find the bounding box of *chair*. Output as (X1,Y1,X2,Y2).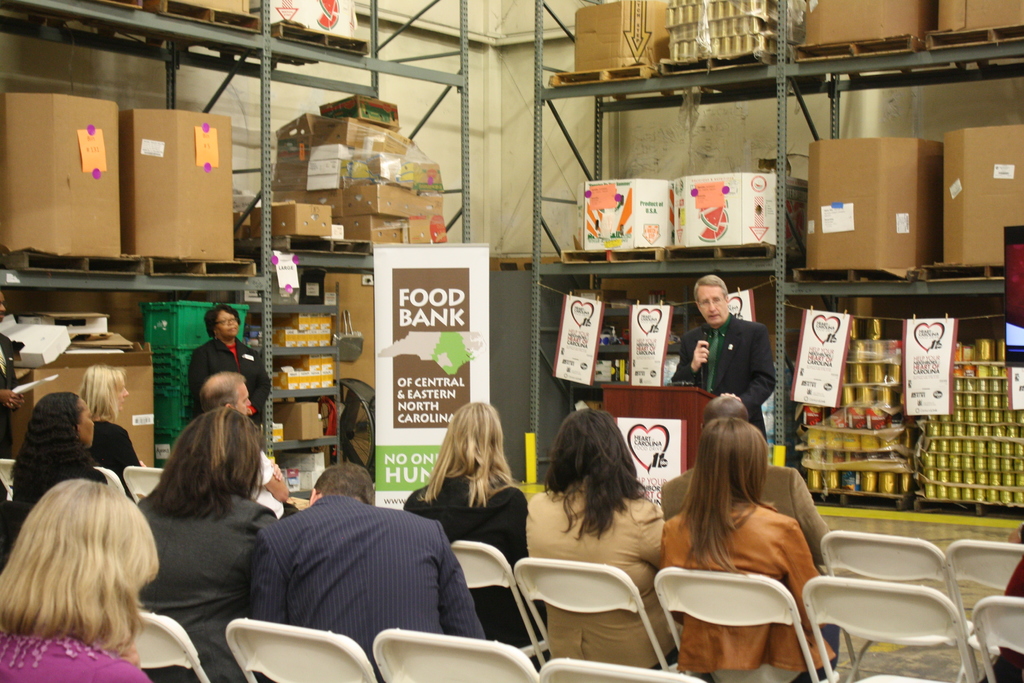
(944,539,1023,678).
